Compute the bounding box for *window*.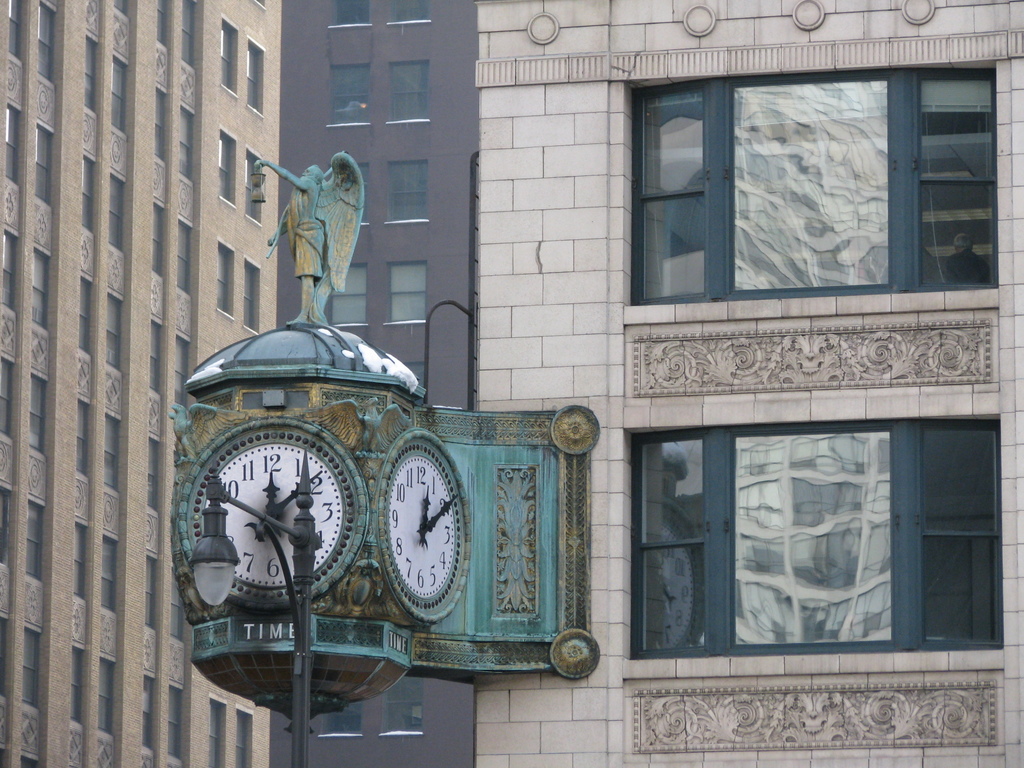
(0,615,12,694).
